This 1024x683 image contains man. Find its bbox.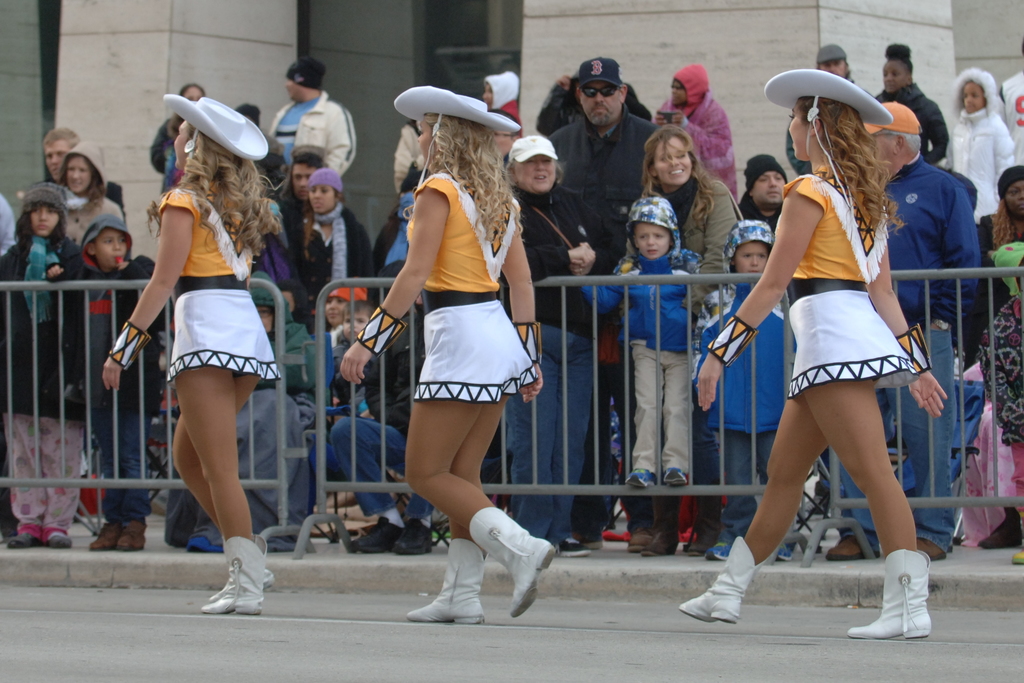
(left=538, top=68, right=668, bottom=237).
